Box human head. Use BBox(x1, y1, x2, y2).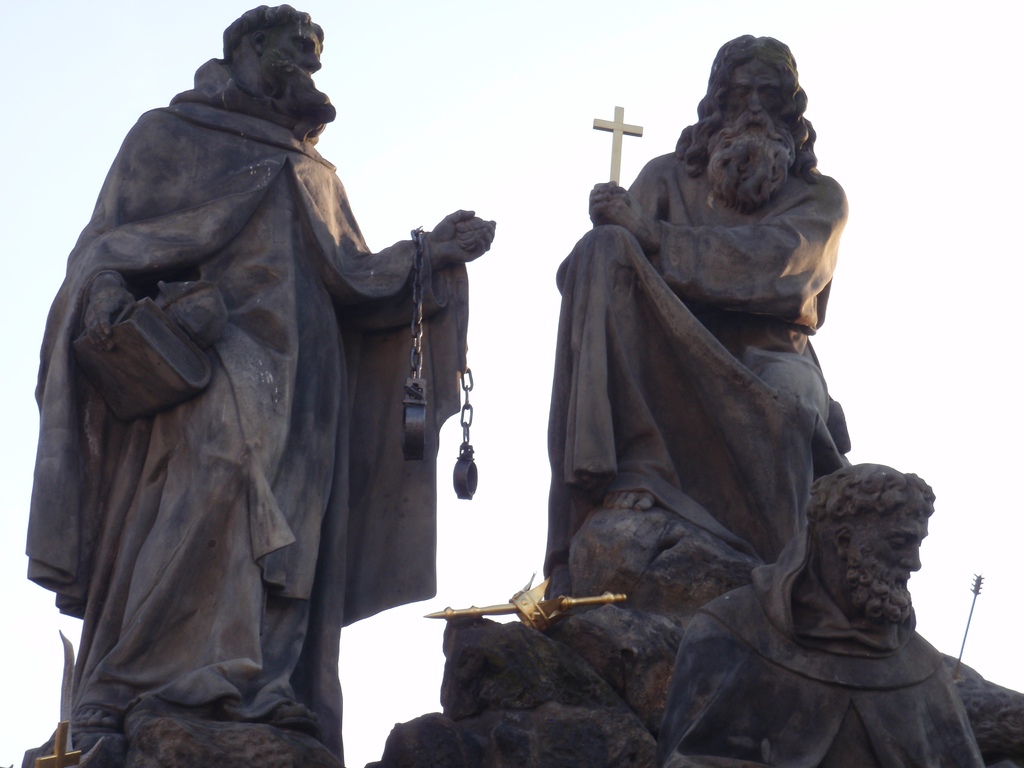
BBox(218, 0, 341, 125).
